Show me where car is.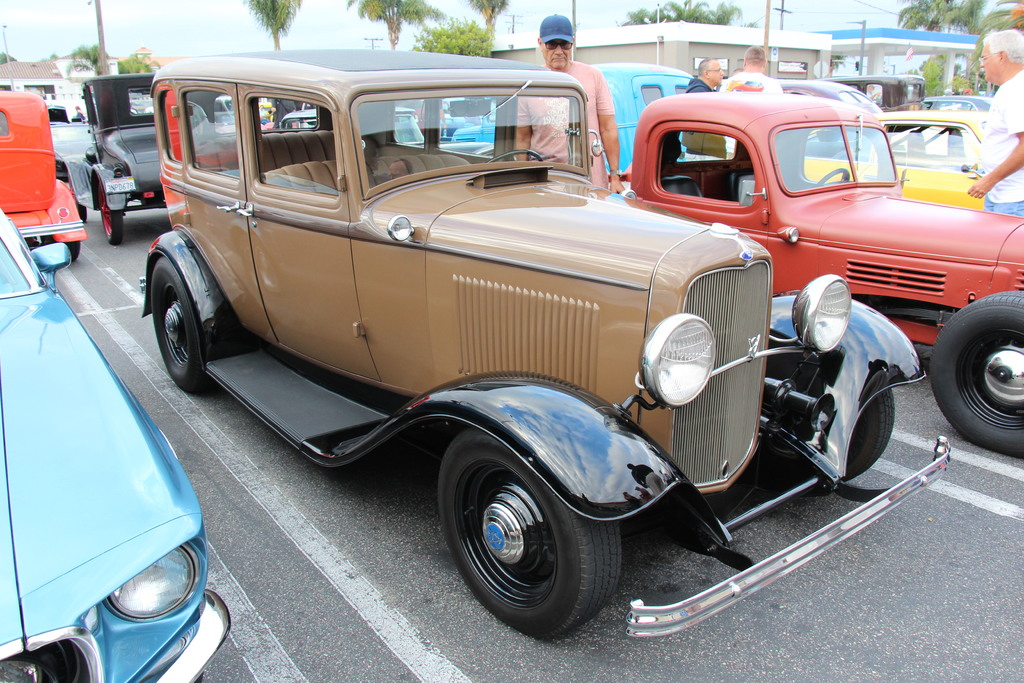
car is at <bbox>0, 210, 232, 682</bbox>.
